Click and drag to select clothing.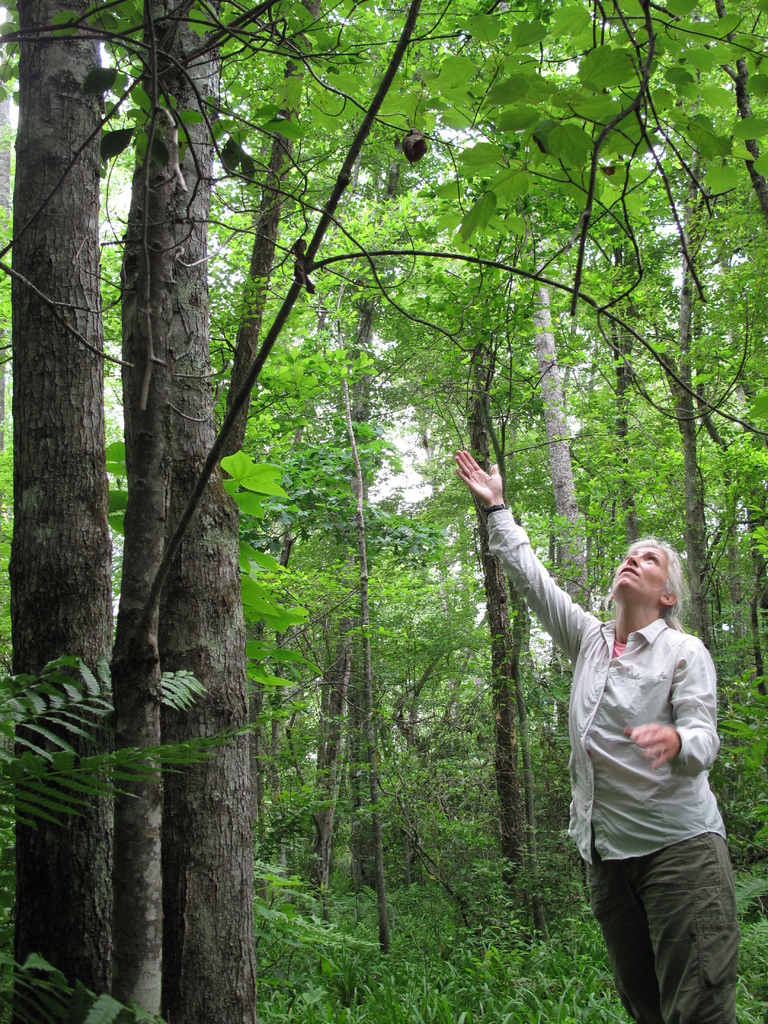
Selection: {"left": 488, "top": 512, "right": 737, "bottom": 1013}.
